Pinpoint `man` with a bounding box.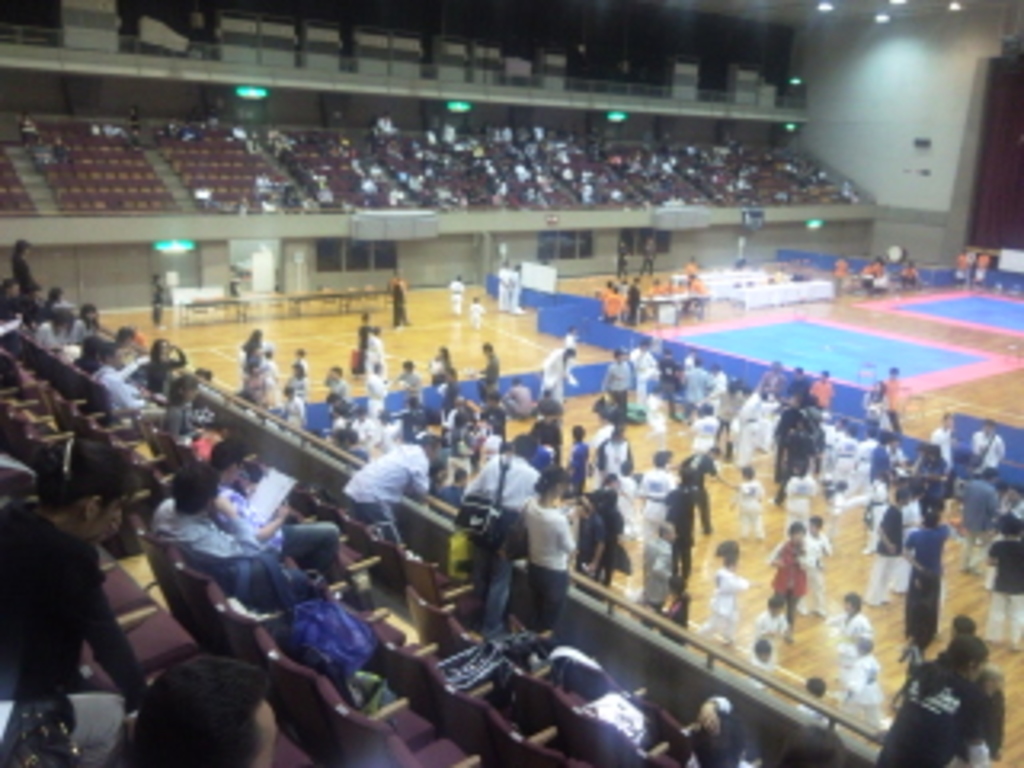
(131,653,278,765).
